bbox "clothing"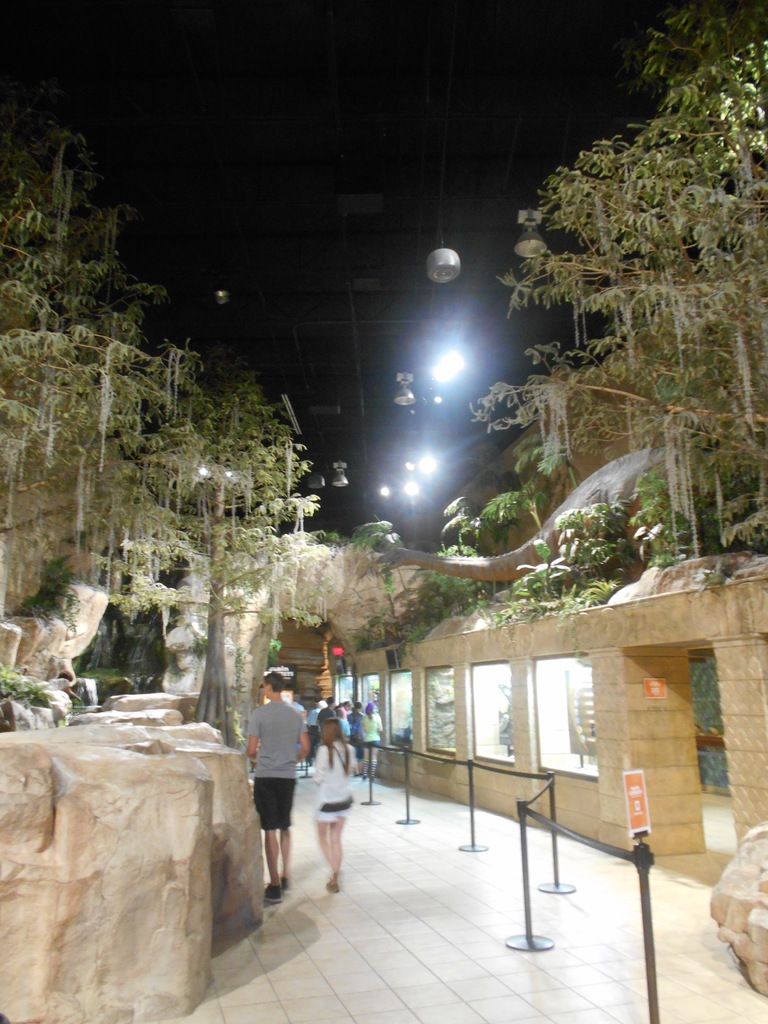
l=308, t=733, r=355, b=824
